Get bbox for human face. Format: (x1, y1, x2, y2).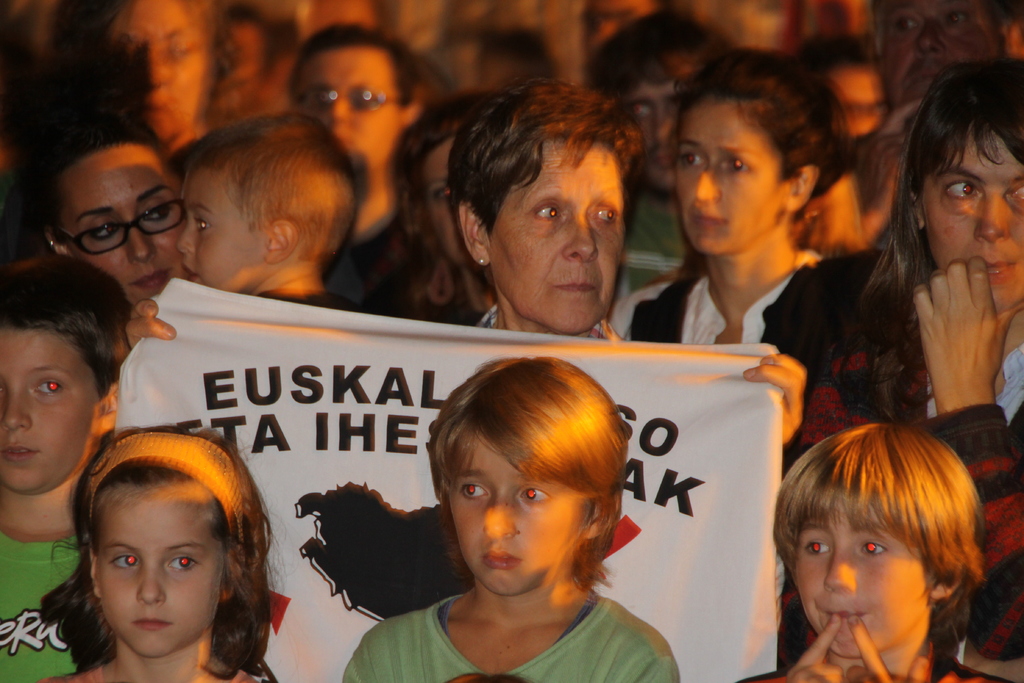
(490, 140, 623, 336).
